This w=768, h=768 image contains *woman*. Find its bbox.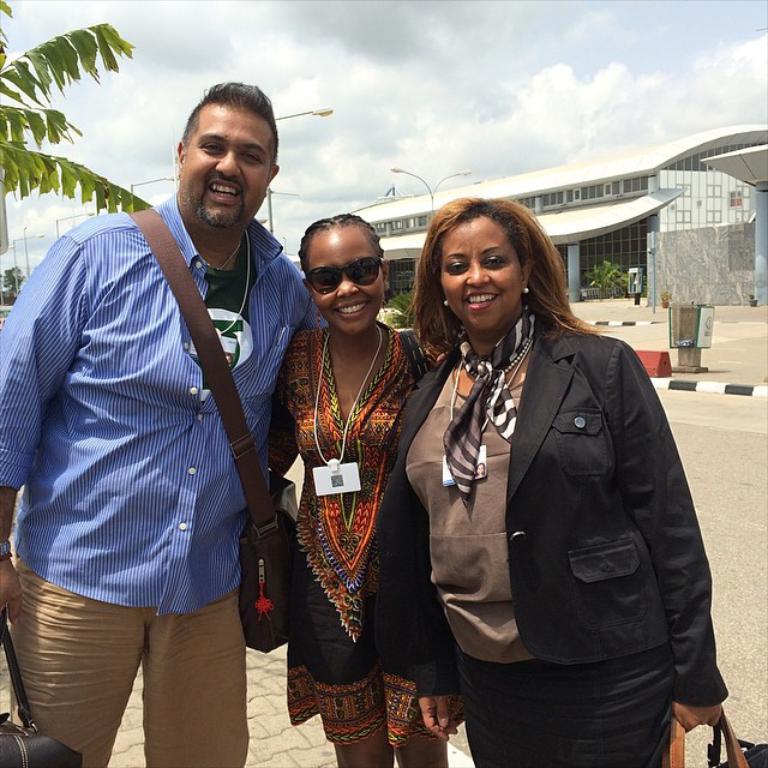
select_region(268, 198, 437, 767).
